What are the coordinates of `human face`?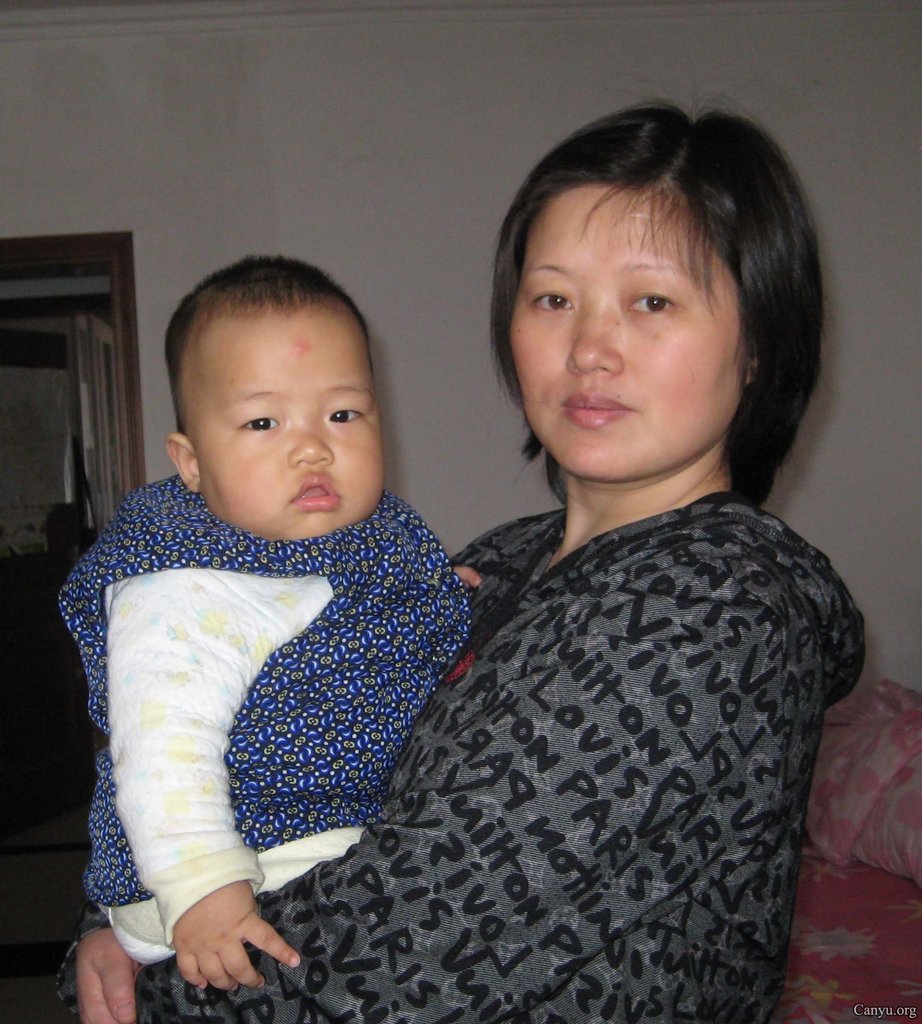
x1=184, y1=308, x2=384, y2=538.
